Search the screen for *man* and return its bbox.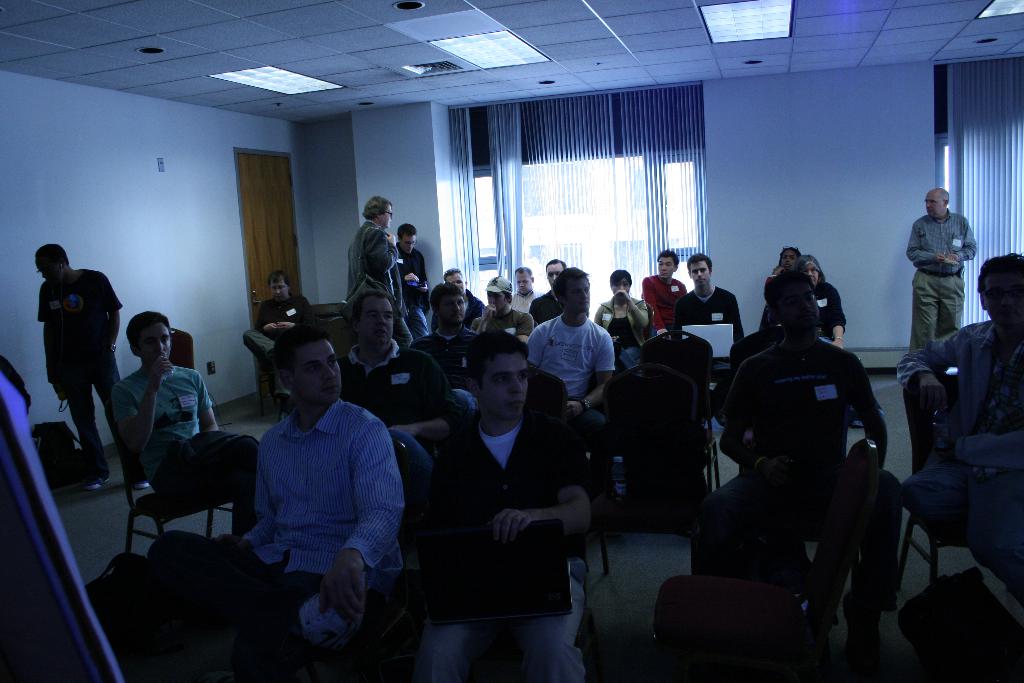
Found: l=240, t=267, r=310, b=409.
